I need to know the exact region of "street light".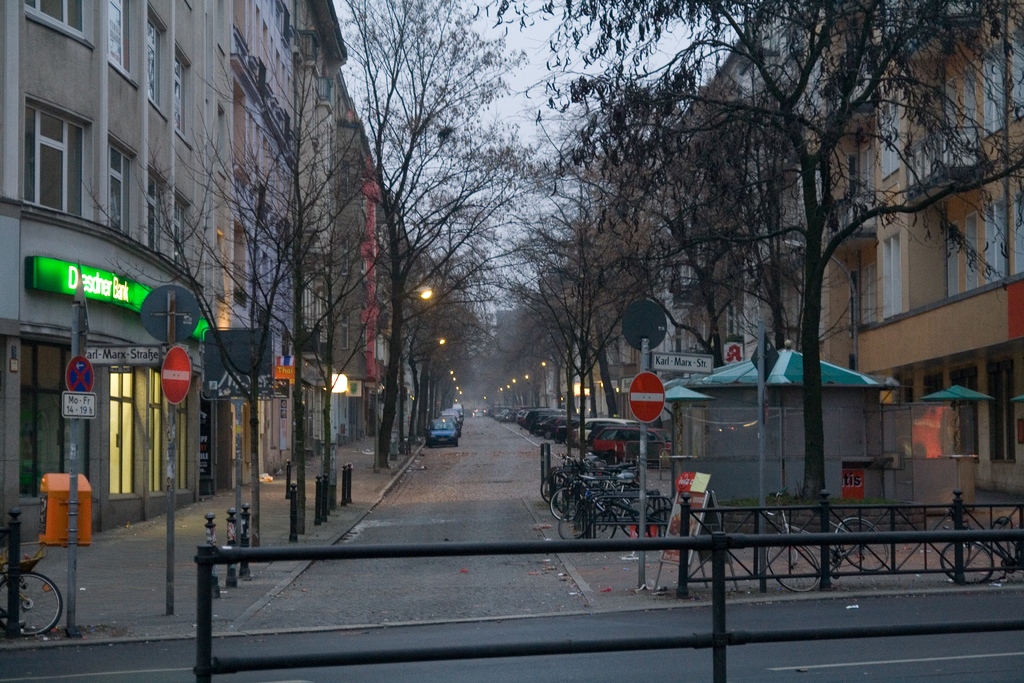
Region: (x1=783, y1=238, x2=867, y2=374).
